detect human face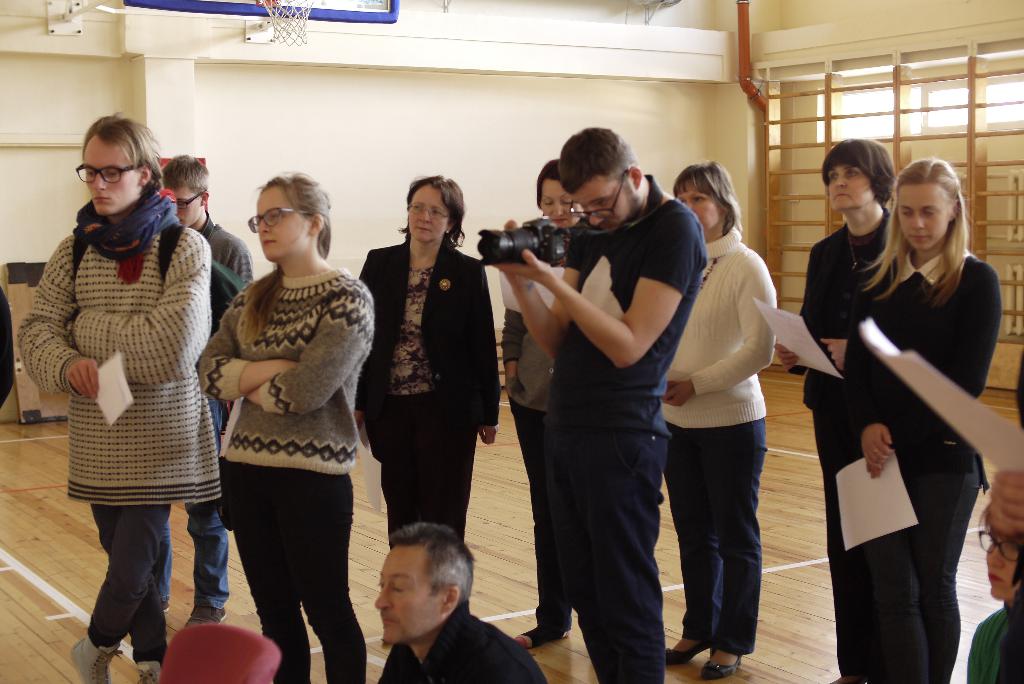
select_region(989, 509, 1022, 600)
